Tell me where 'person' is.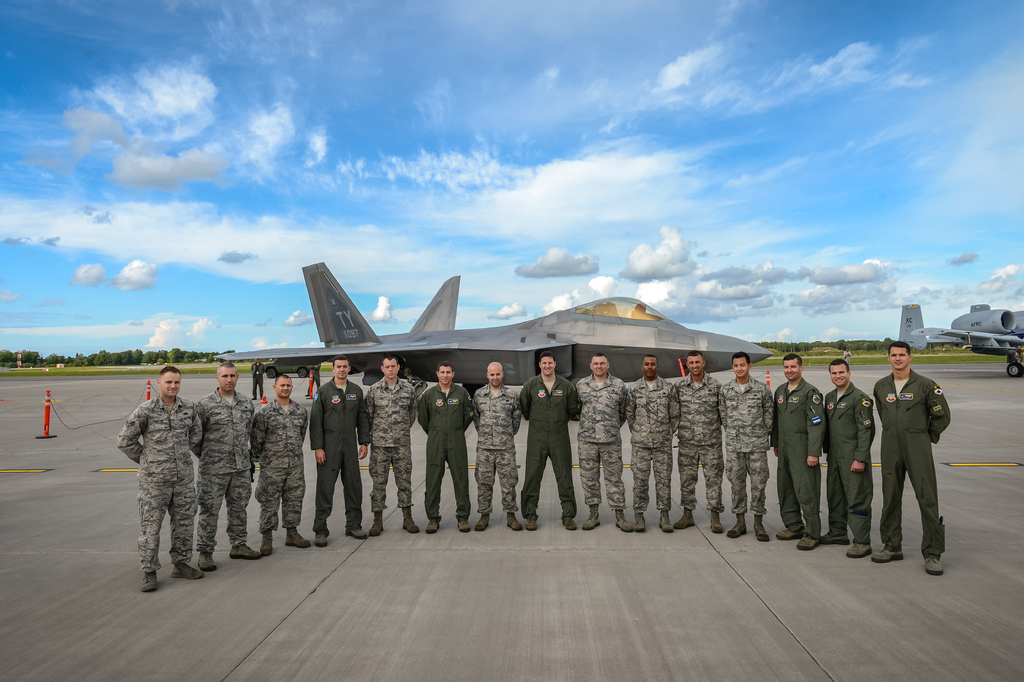
'person' is at box(107, 366, 209, 586).
